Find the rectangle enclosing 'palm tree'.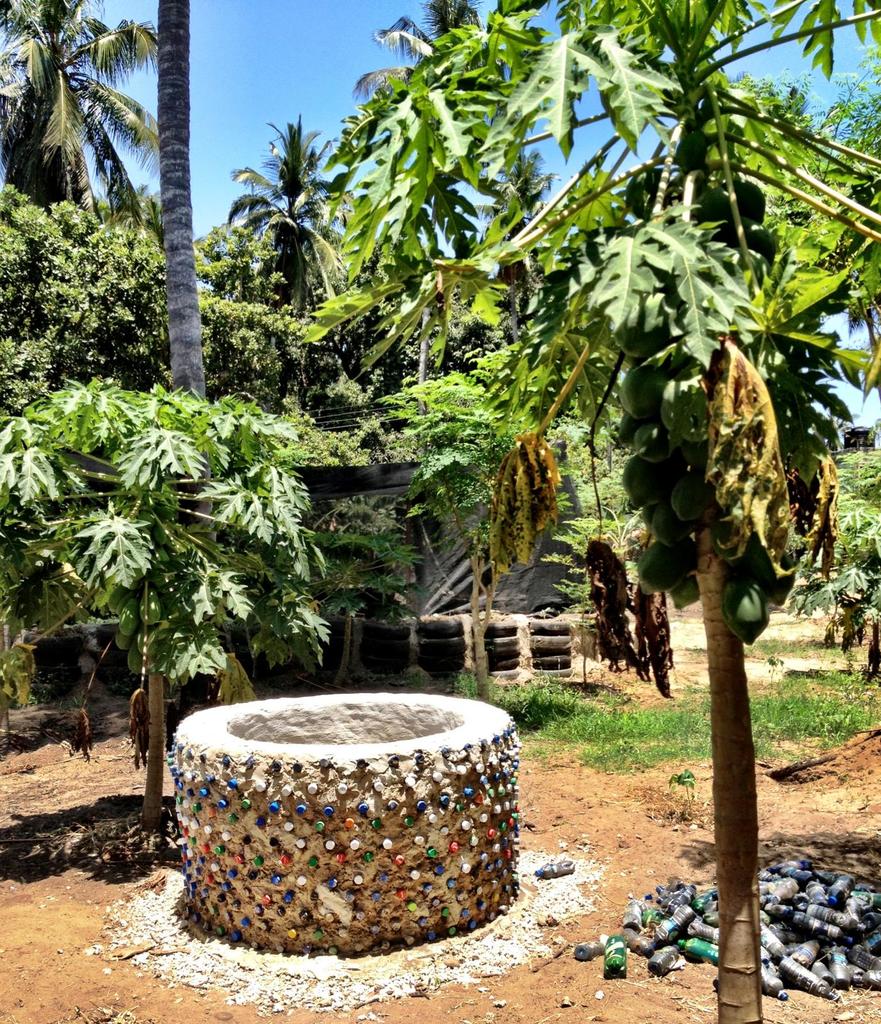
pyautogui.locateOnScreen(0, 0, 161, 248).
